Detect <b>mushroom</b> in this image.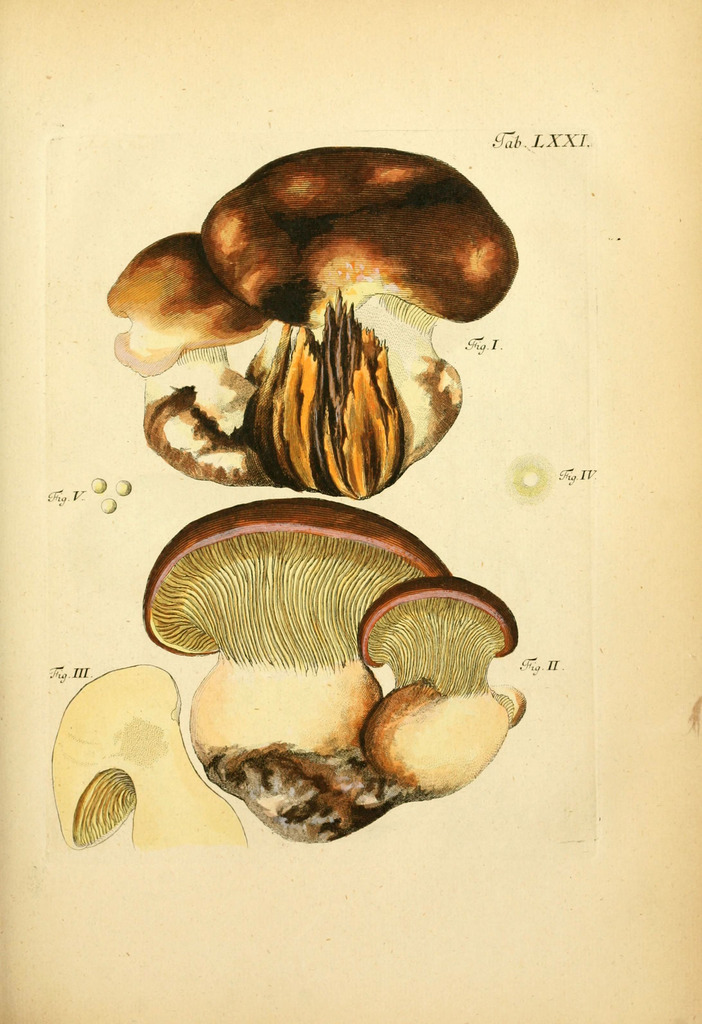
Detection: pyautogui.locateOnScreen(105, 144, 518, 501).
